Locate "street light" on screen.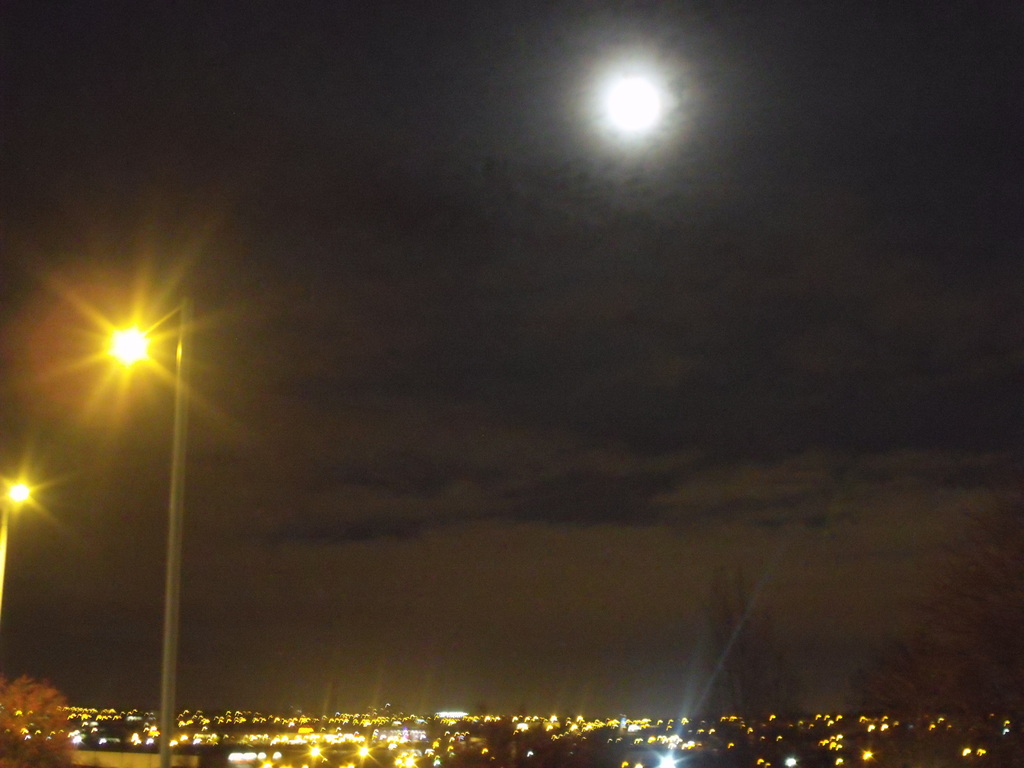
On screen at rect(108, 296, 189, 767).
